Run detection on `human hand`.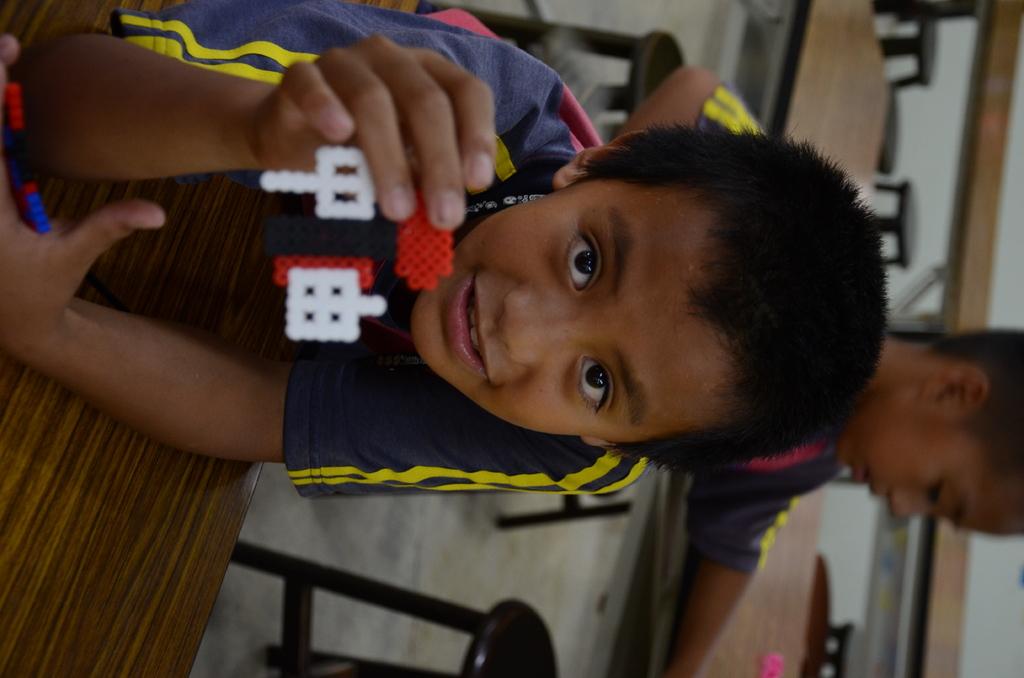
Result: <box>0,31,170,357</box>.
